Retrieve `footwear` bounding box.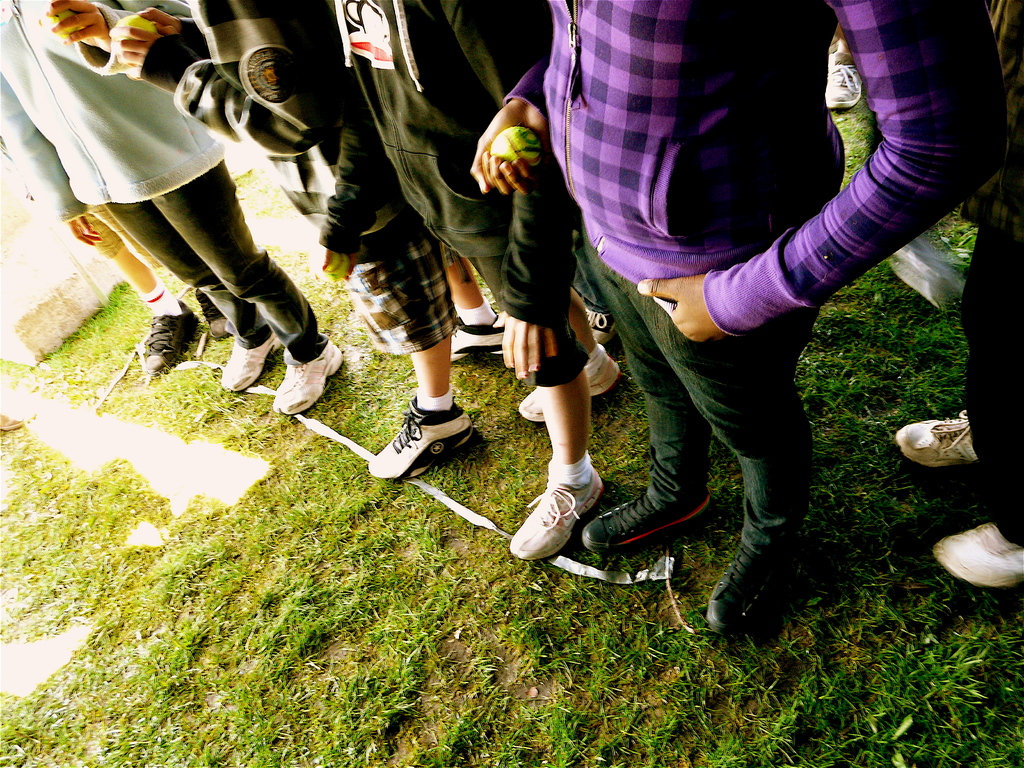
Bounding box: [left=582, top=303, right=616, bottom=353].
